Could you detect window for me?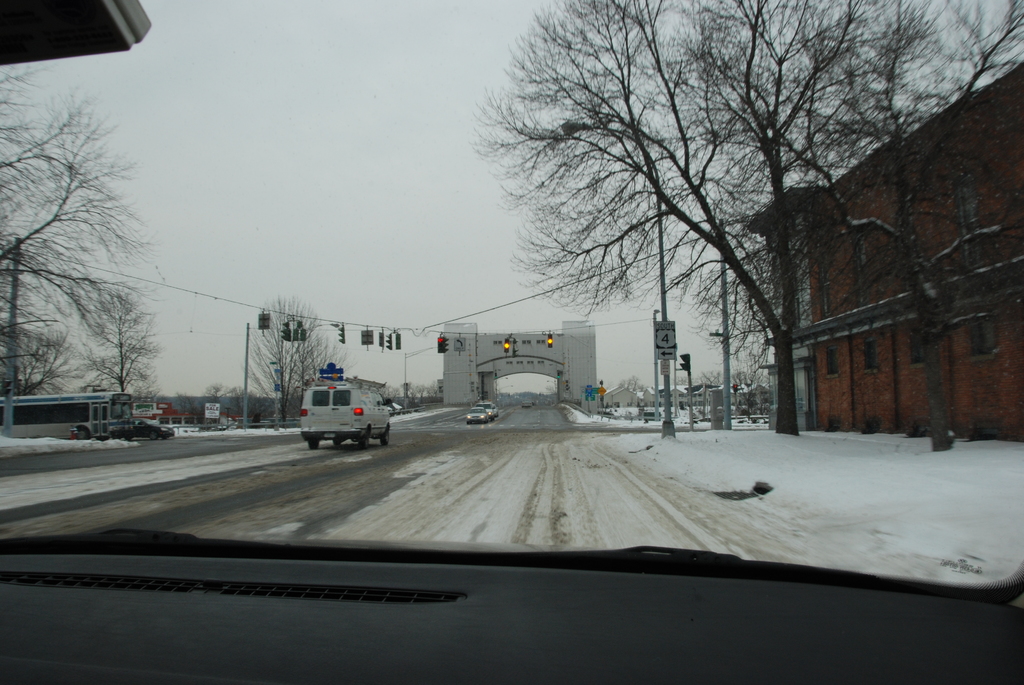
Detection result: box(970, 315, 1005, 360).
